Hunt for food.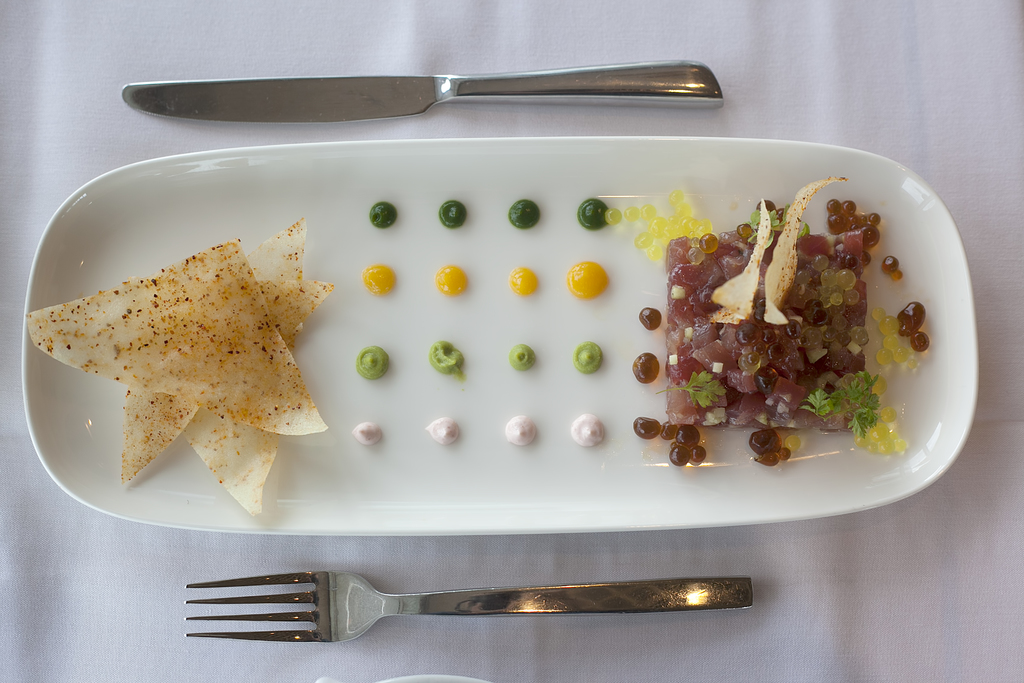
Hunted down at bbox=(632, 353, 661, 386).
